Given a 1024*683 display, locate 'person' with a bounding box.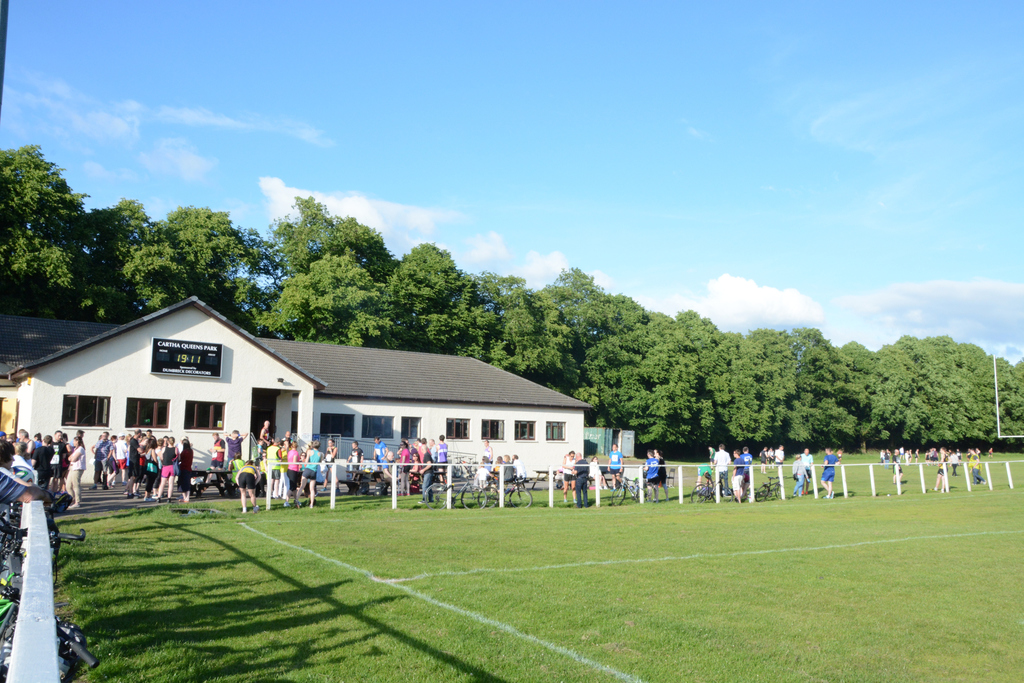
Located: {"x1": 714, "y1": 447, "x2": 728, "y2": 489}.
